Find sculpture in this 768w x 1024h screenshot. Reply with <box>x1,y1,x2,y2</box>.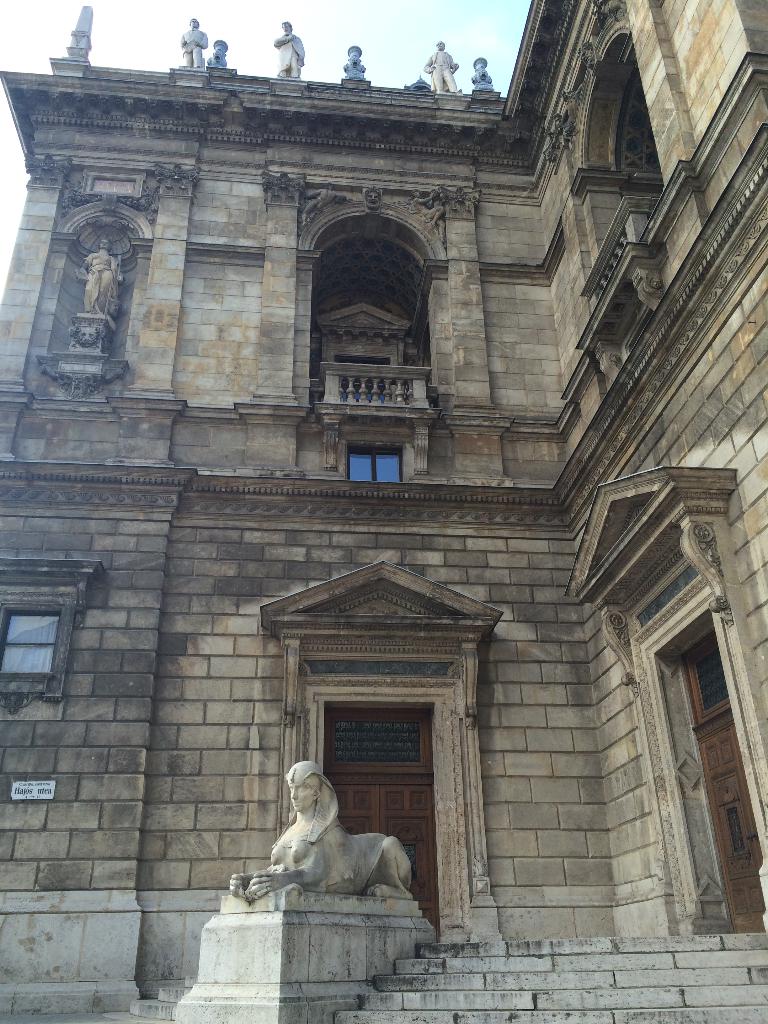
<box>245,758,424,911</box>.
